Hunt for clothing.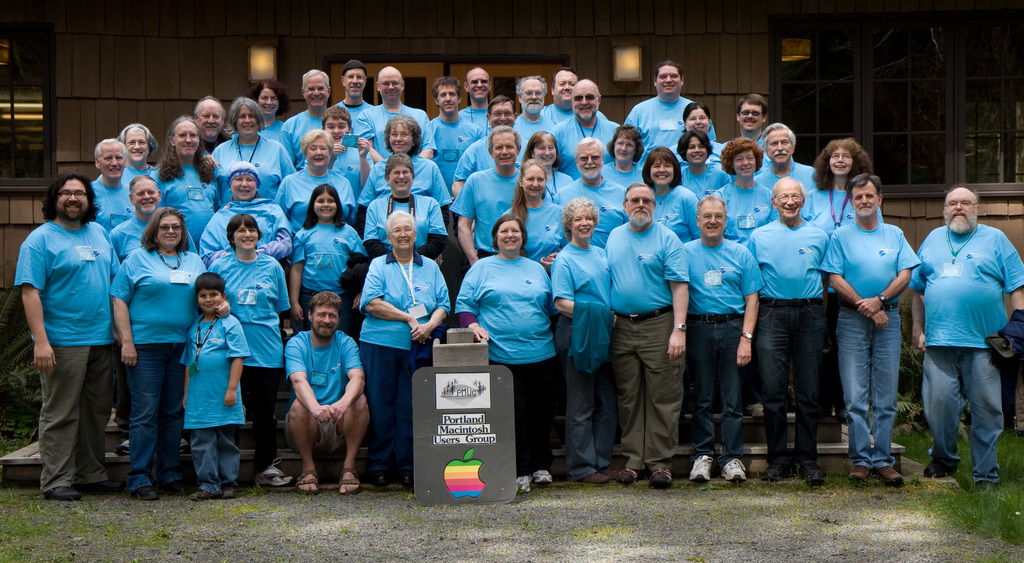
Hunted down at (278,168,355,229).
